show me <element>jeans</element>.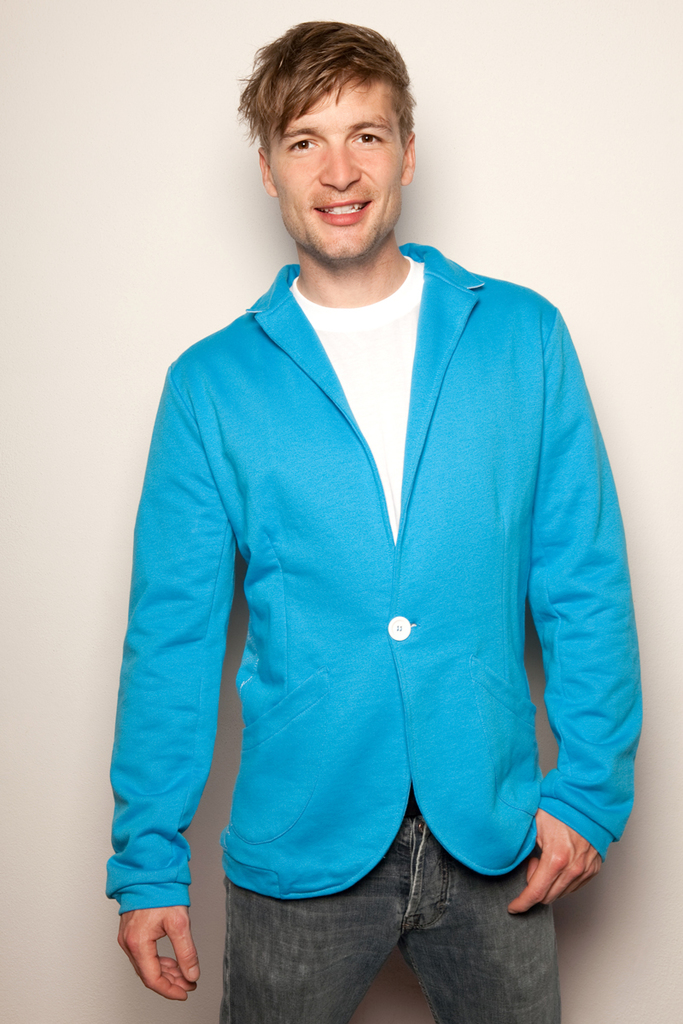
<element>jeans</element> is here: [191, 854, 581, 1015].
